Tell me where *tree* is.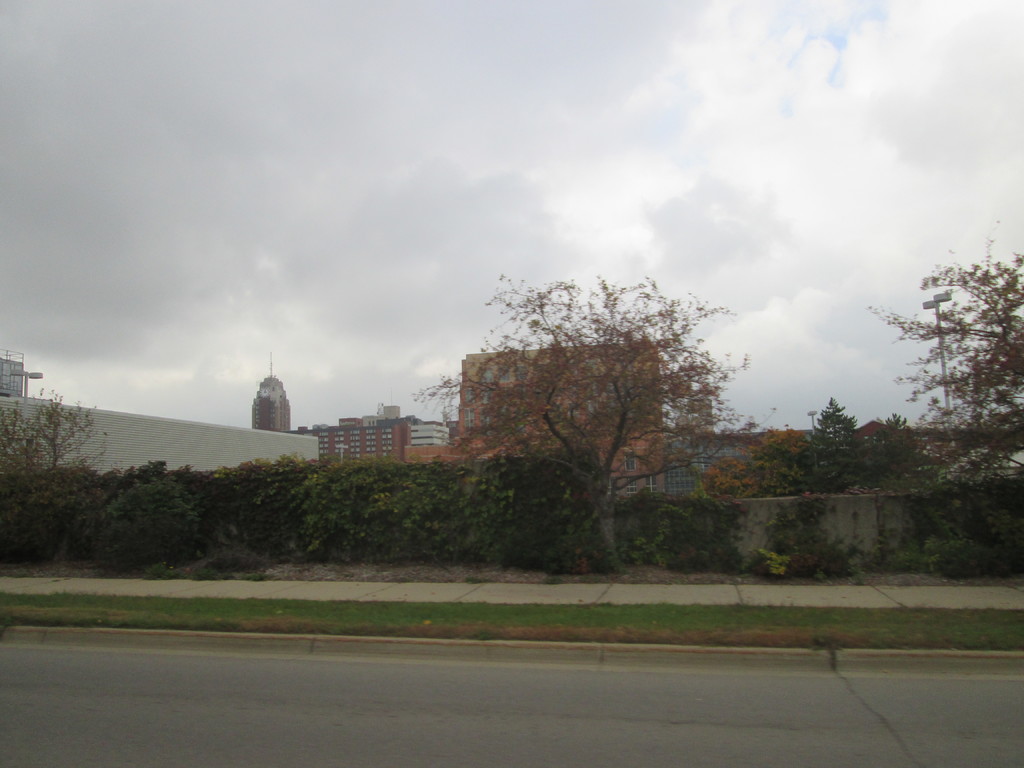
*tree* is at <box>787,396,868,498</box>.
